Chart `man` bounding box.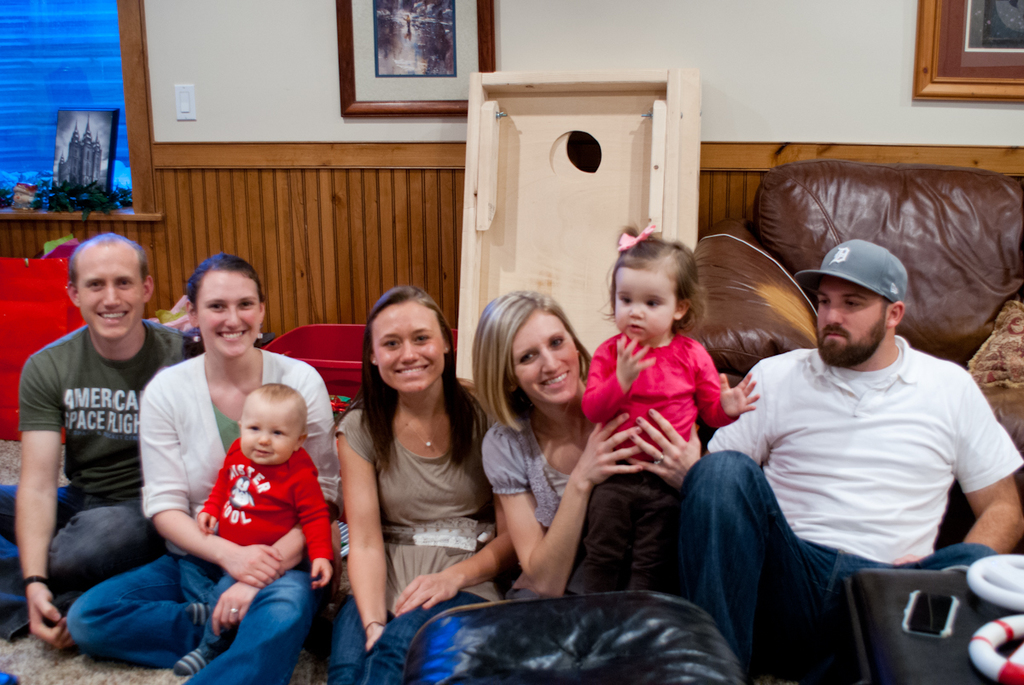
Charted: {"left": 694, "top": 206, "right": 1019, "bottom": 670}.
